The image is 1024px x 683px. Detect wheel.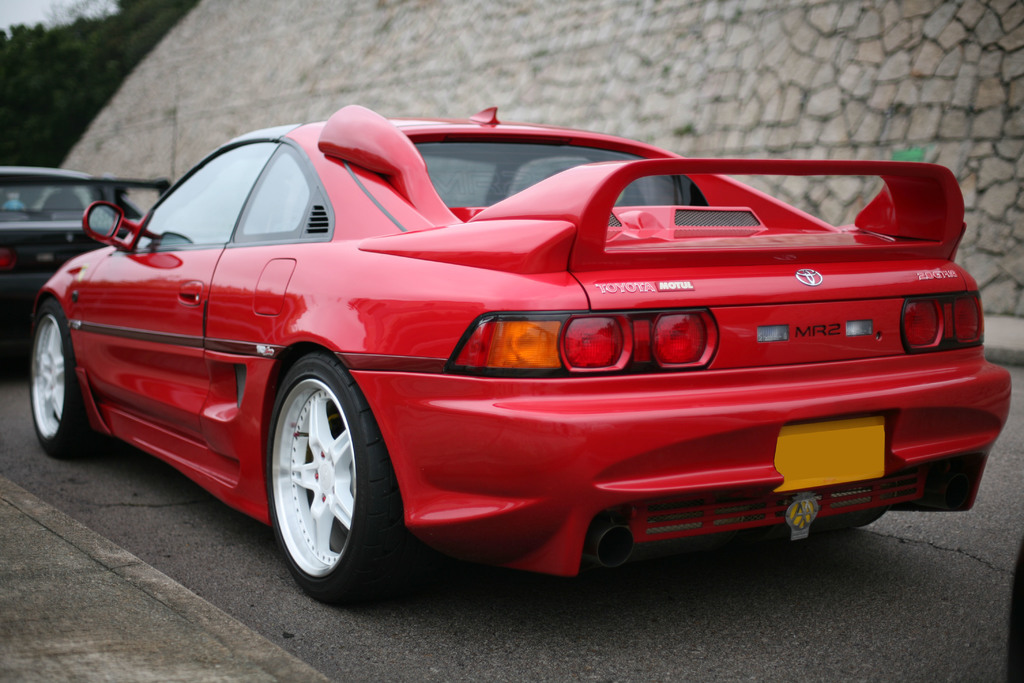
Detection: pyautogui.locateOnScreen(268, 357, 403, 601).
